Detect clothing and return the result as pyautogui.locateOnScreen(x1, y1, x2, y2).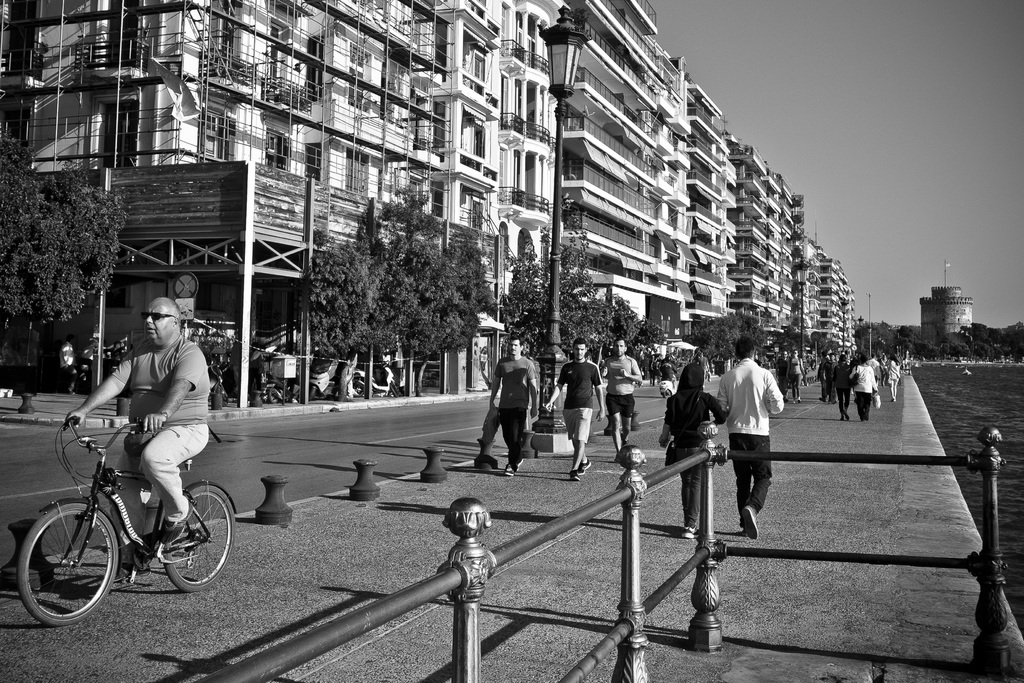
pyautogui.locateOnScreen(493, 357, 539, 467).
